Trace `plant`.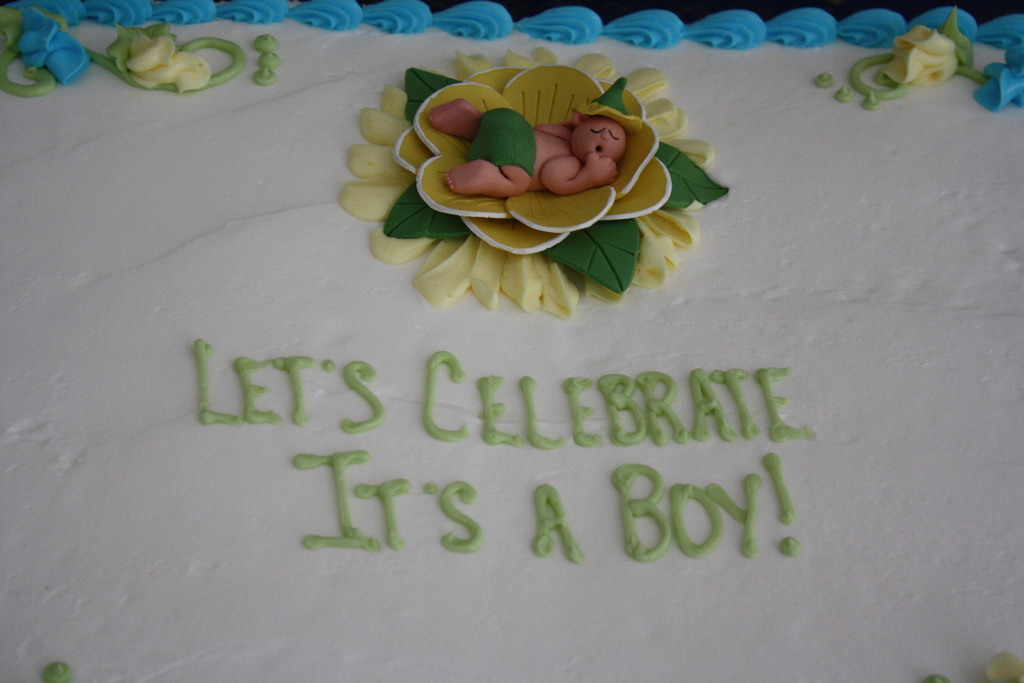
Traced to 820, 9, 1023, 120.
